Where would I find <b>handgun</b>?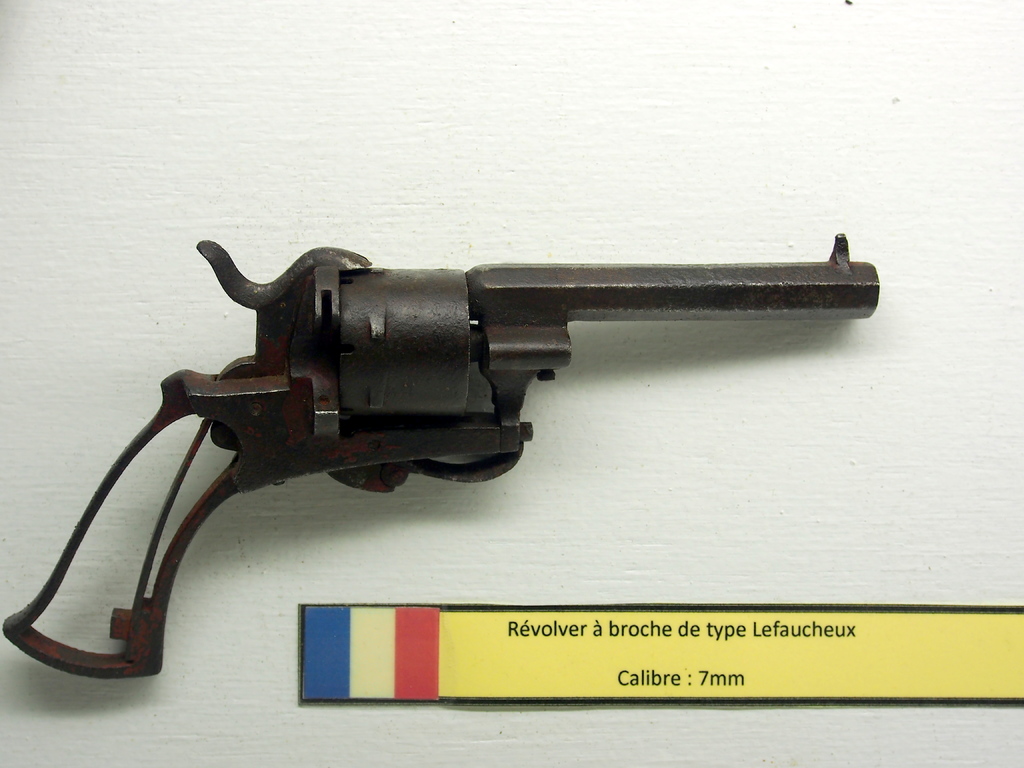
At 1/234/879/676.
